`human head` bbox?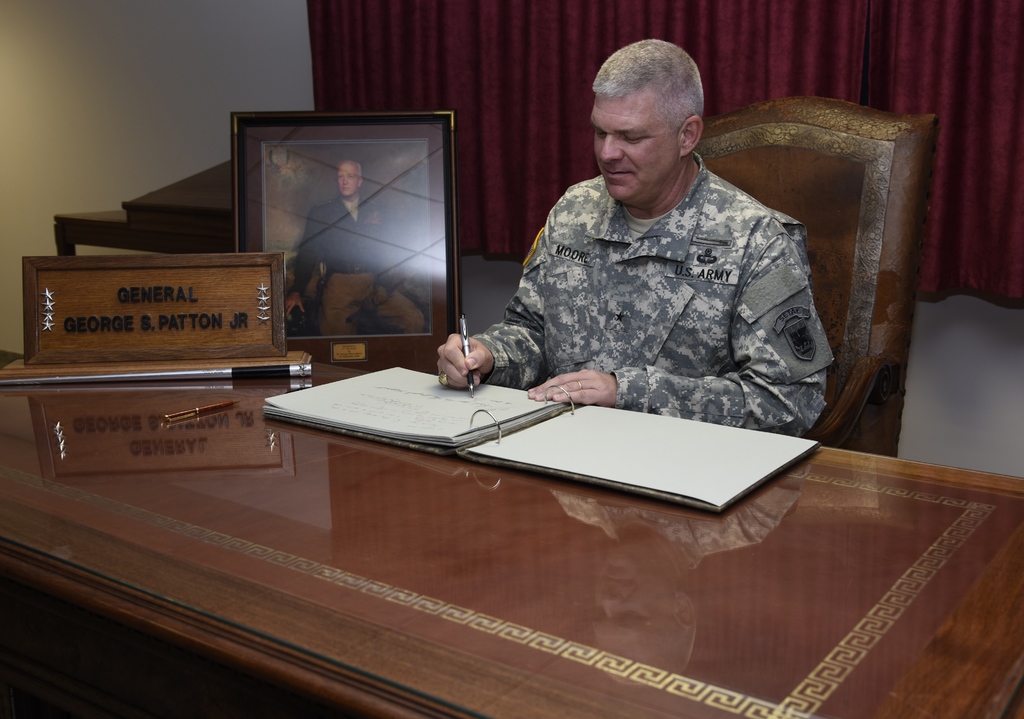
region(339, 160, 362, 197)
